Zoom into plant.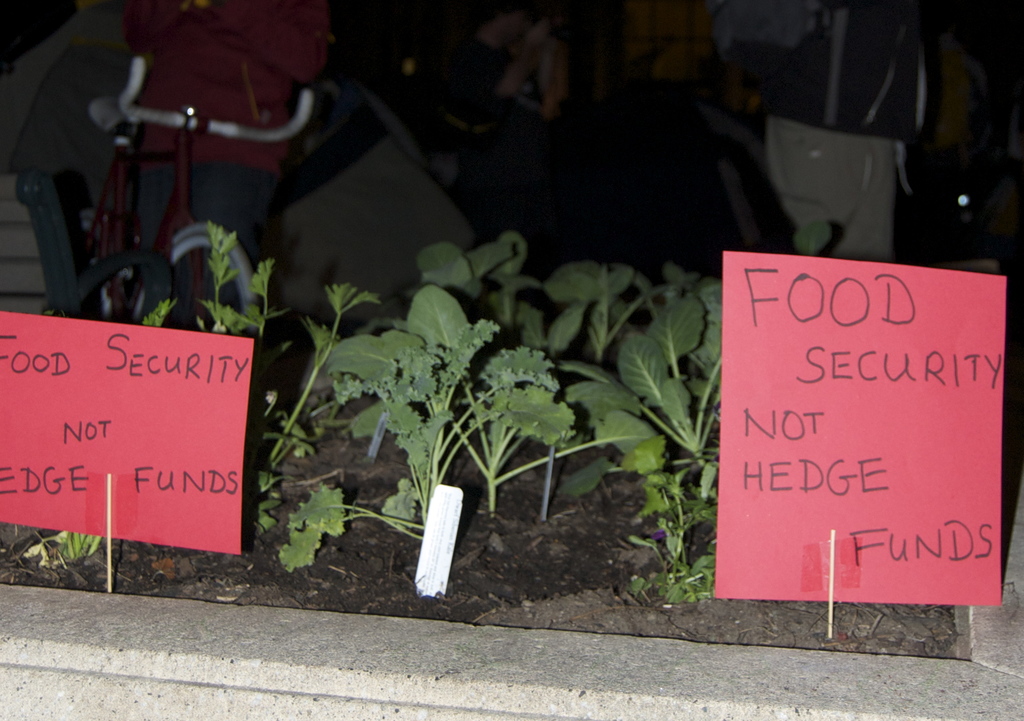
Zoom target: [x1=194, y1=228, x2=296, y2=339].
